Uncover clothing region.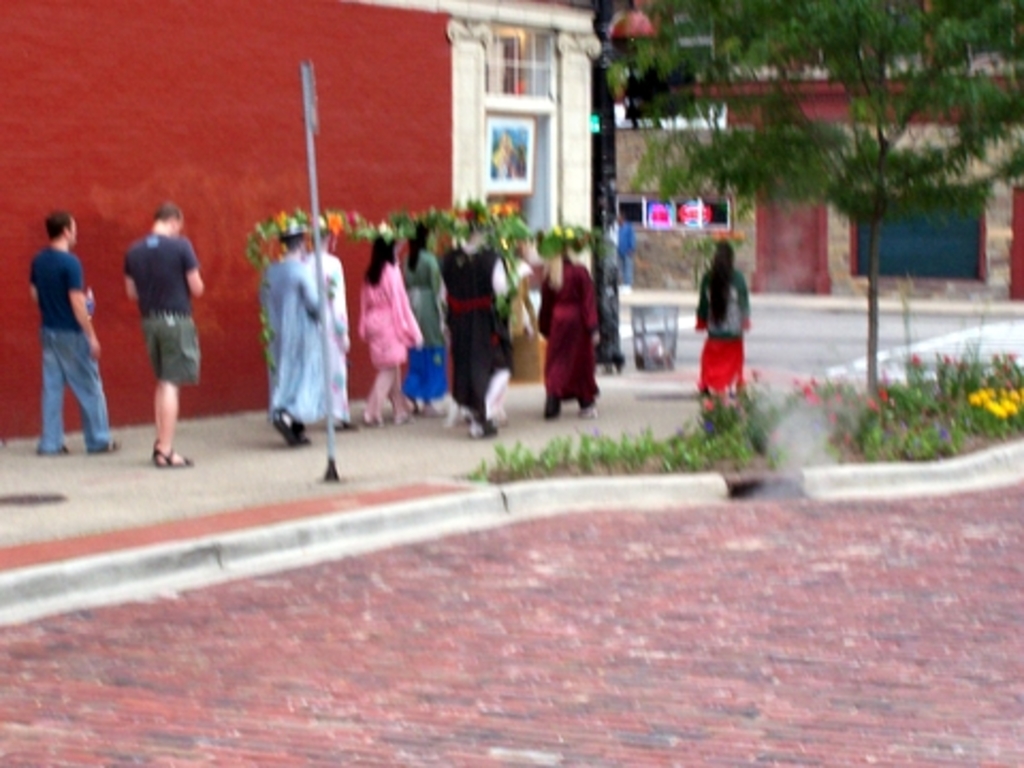
Uncovered: [122,228,201,393].
